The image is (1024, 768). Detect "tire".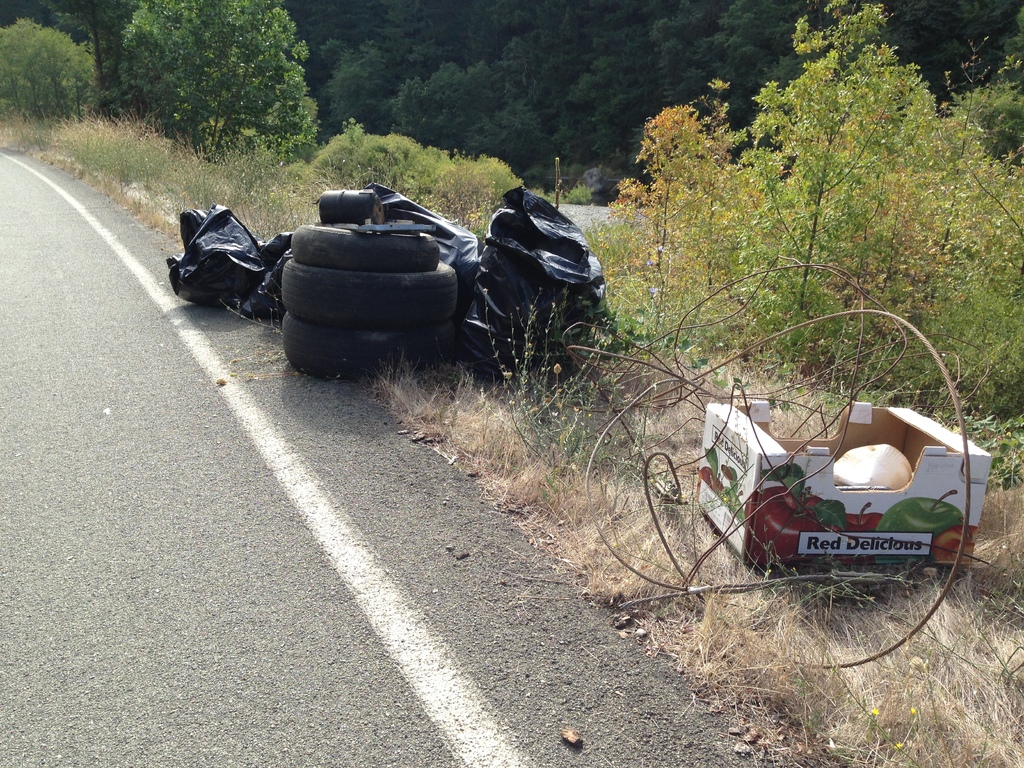
Detection: <box>280,264,459,323</box>.
